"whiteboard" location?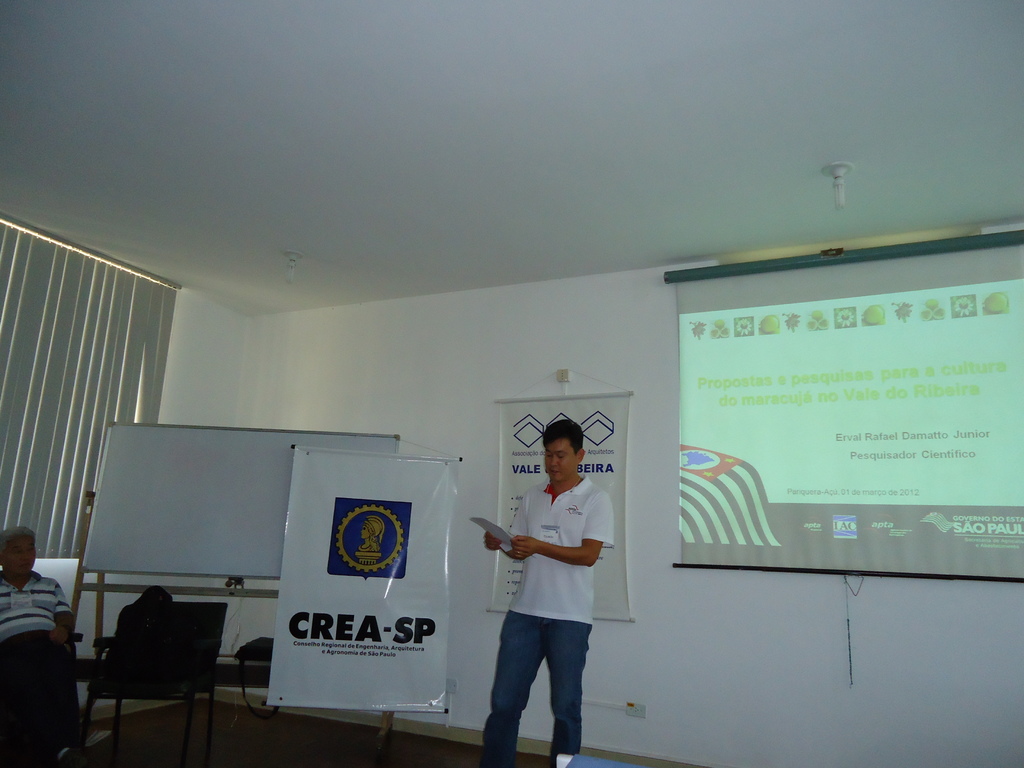
box(660, 223, 1023, 578)
